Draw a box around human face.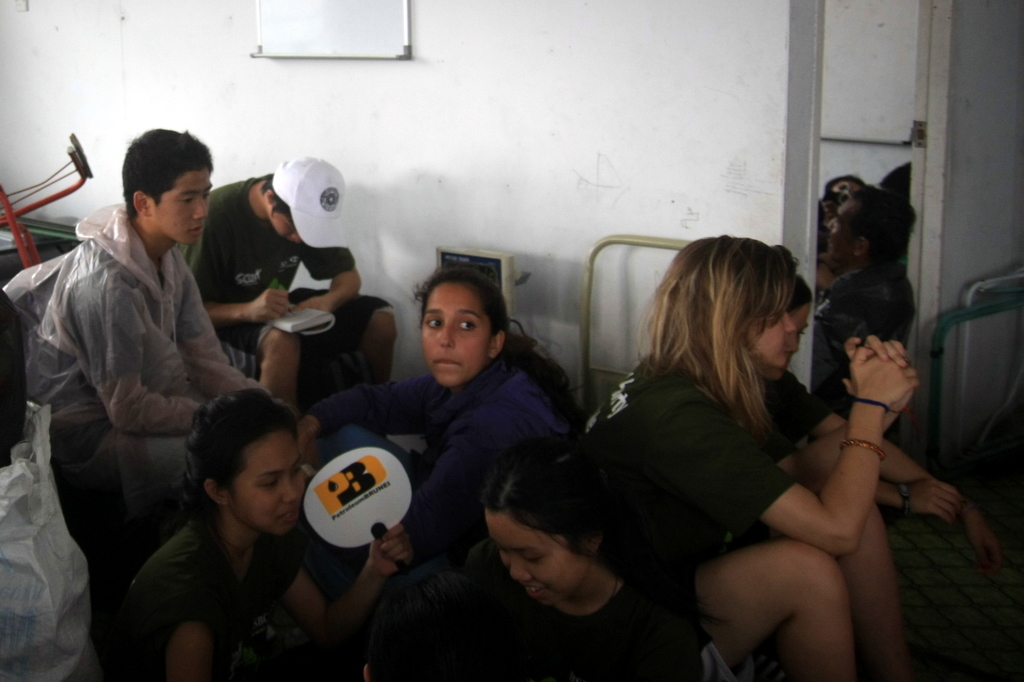
select_region(419, 282, 491, 387).
